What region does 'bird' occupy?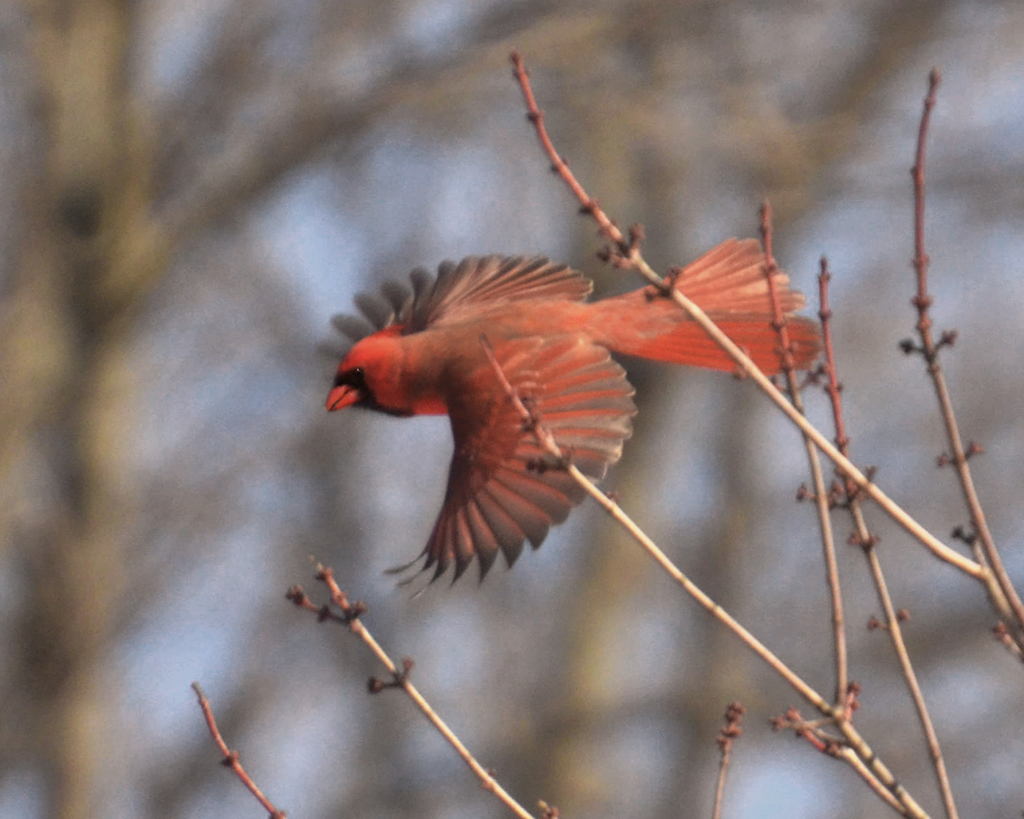
x1=339, y1=127, x2=864, y2=675.
